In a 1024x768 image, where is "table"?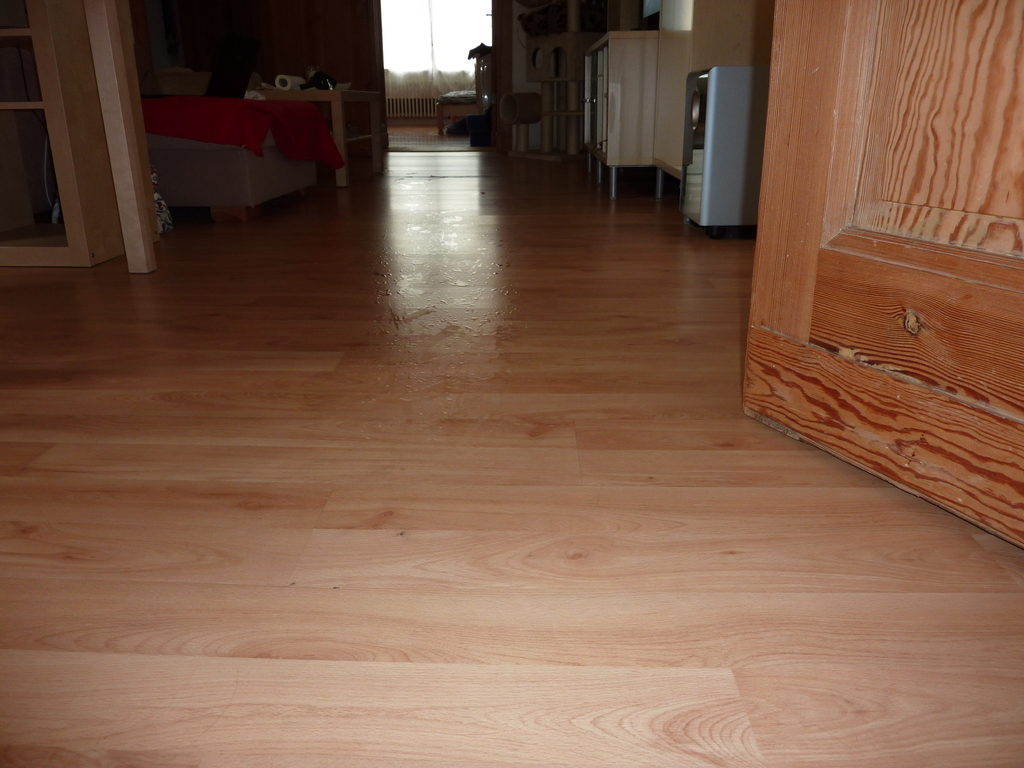
bbox=[103, 76, 372, 203].
